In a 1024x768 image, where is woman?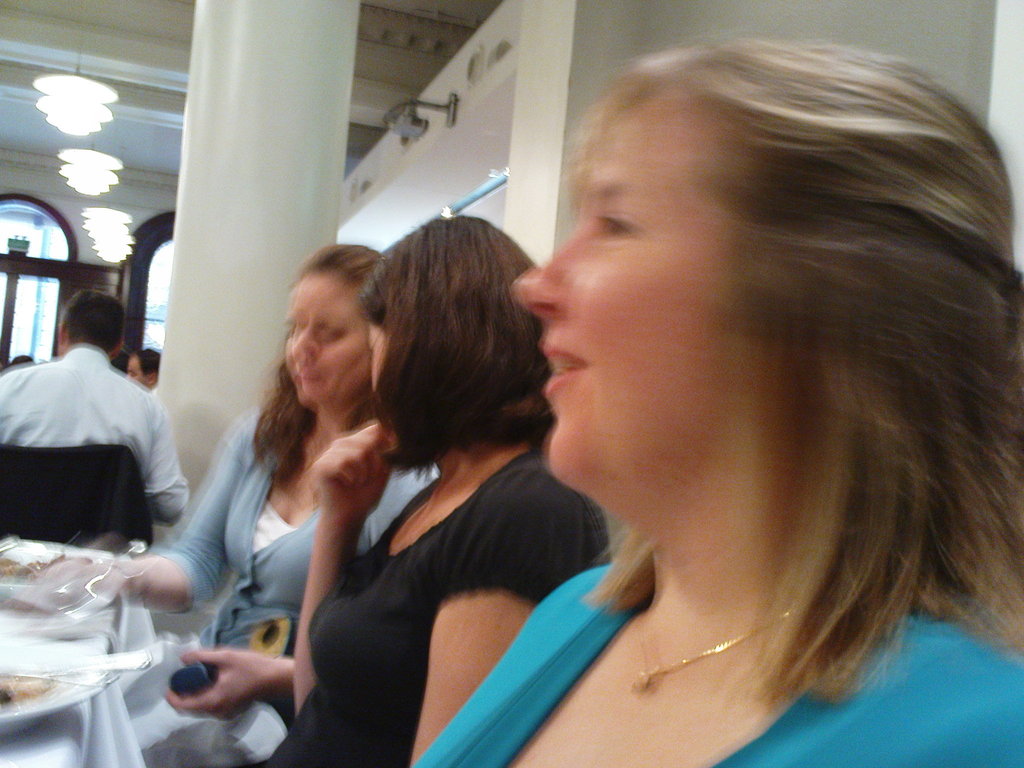
left=411, top=24, right=1023, bottom=767.
